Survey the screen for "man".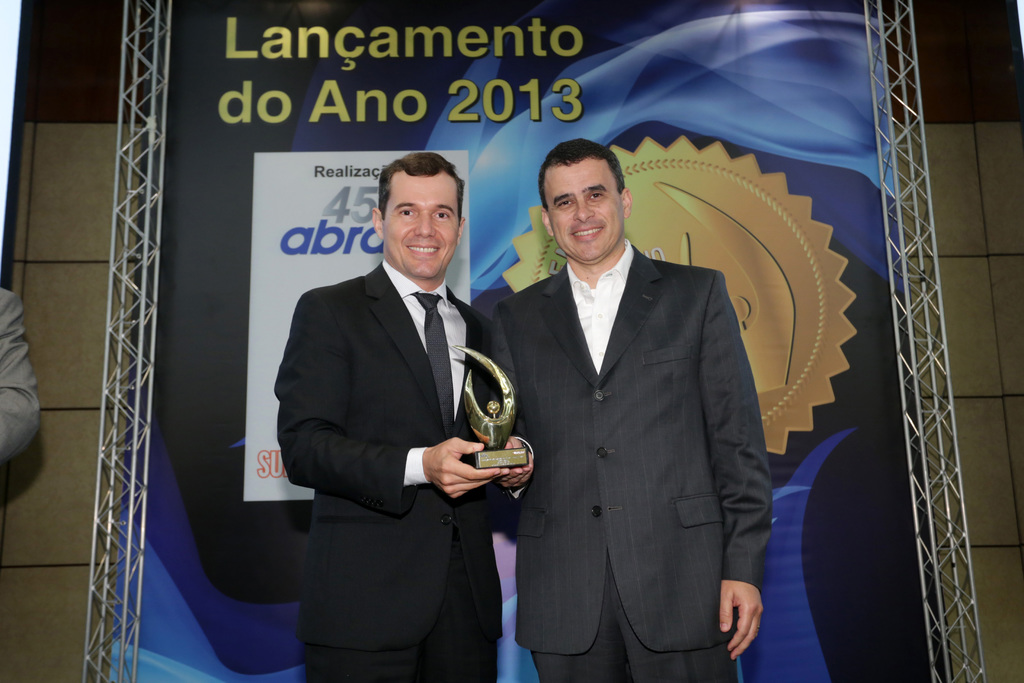
Survey found: [0, 285, 39, 457].
